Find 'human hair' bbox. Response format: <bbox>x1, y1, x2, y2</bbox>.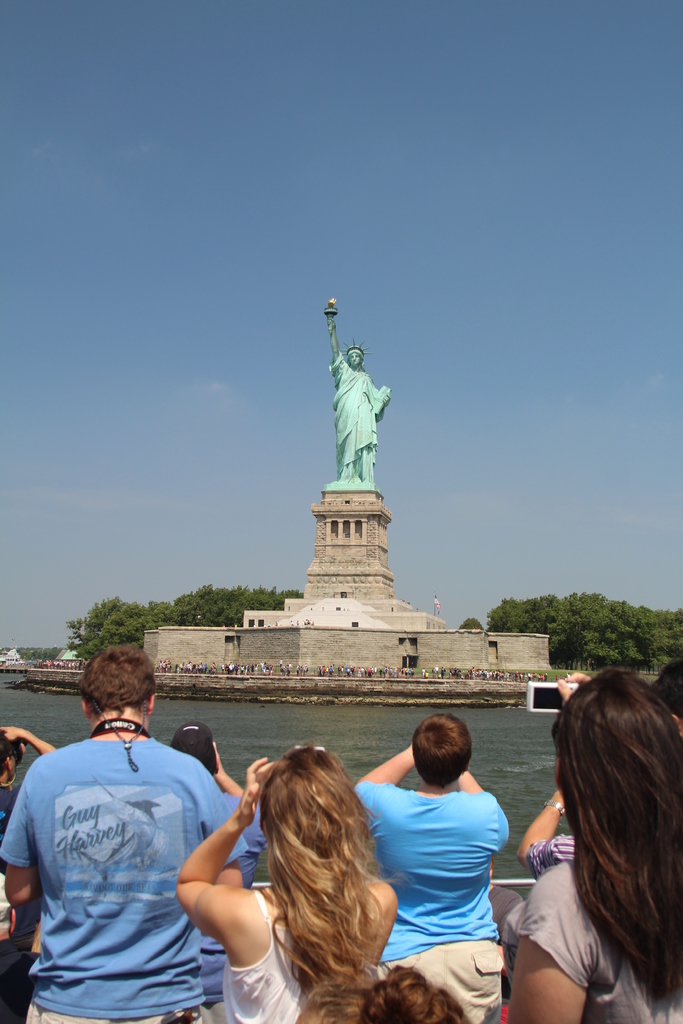
<bbox>0, 725, 26, 776</bbox>.
